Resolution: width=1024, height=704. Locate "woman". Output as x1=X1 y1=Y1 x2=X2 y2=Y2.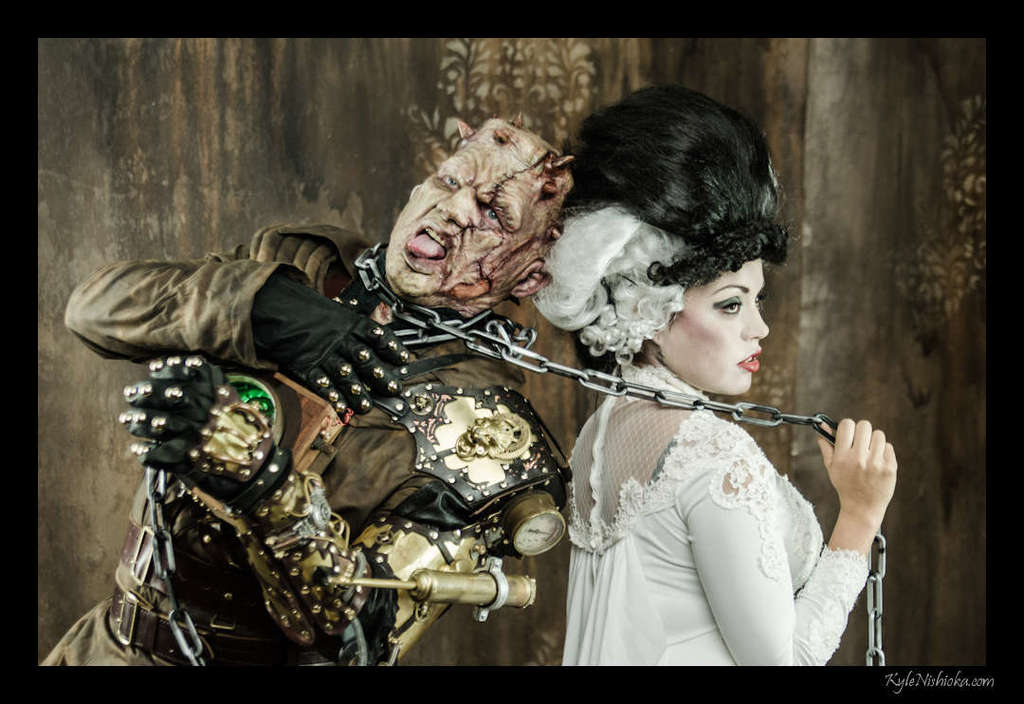
x1=527 y1=89 x2=900 y2=670.
